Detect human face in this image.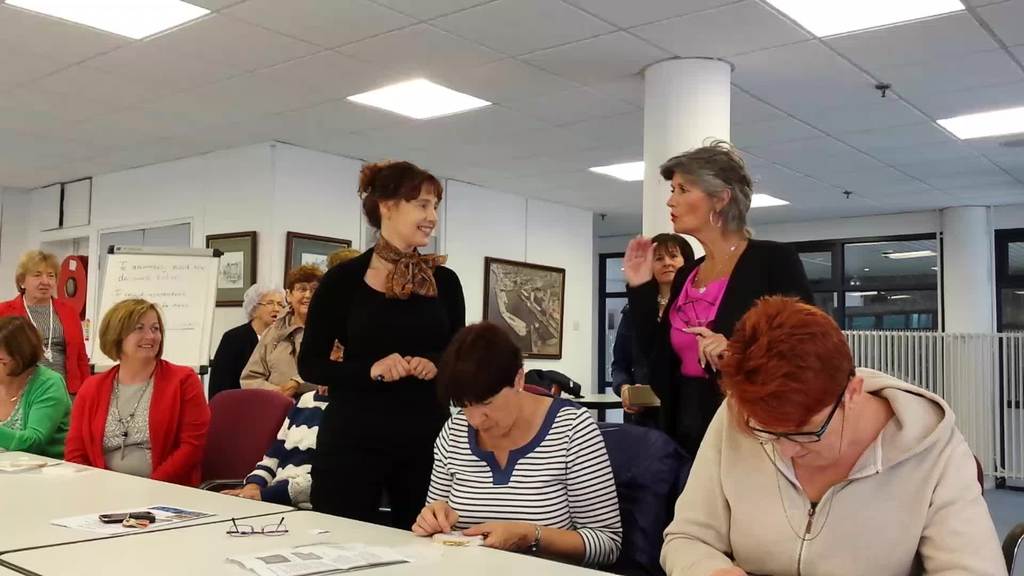
Detection: [393, 186, 435, 244].
